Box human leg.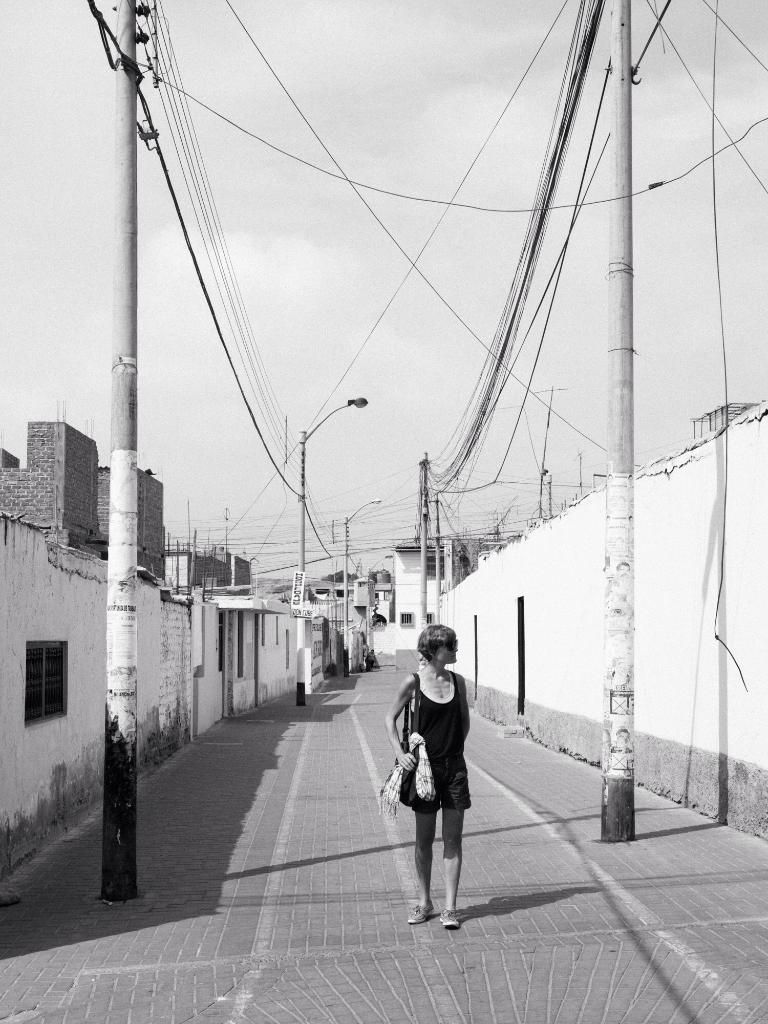
left=443, top=751, right=469, bottom=934.
